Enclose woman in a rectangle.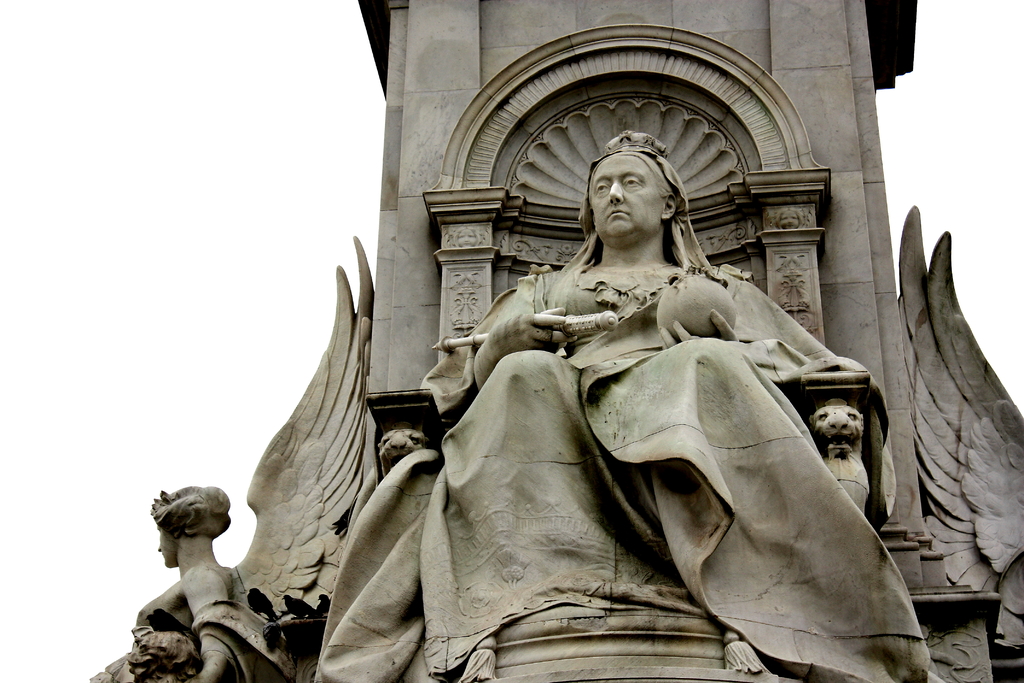
bbox=(109, 482, 280, 682).
